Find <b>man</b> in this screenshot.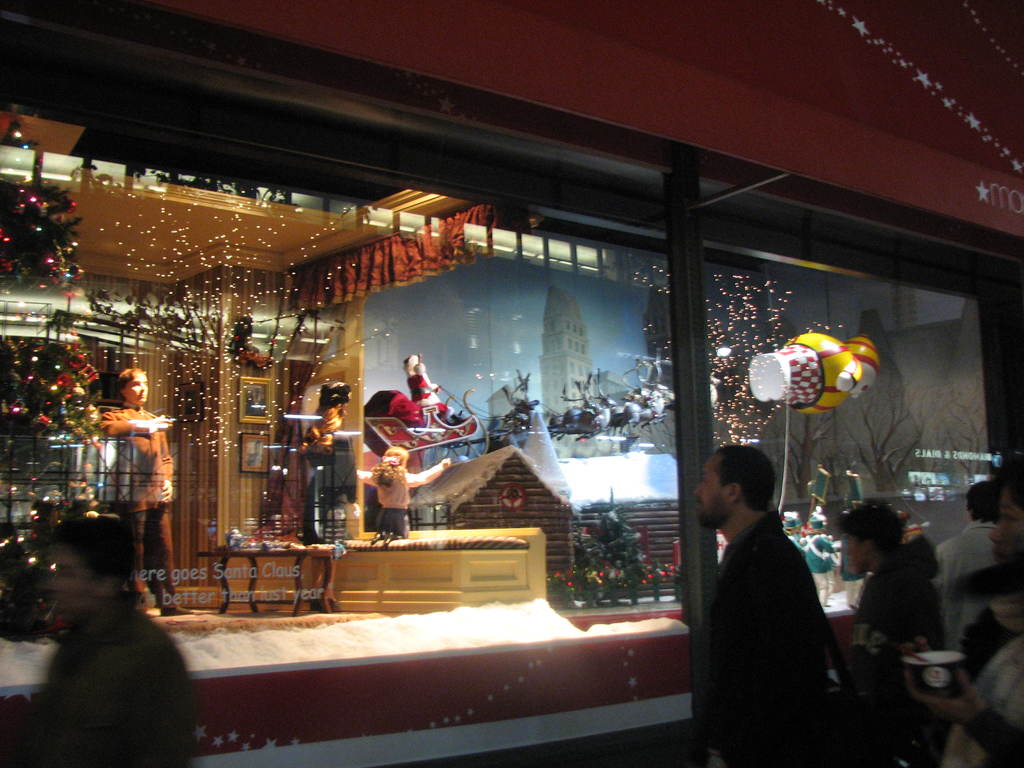
The bounding box for <b>man</b> is select_region(839, 500, 948, 765).
